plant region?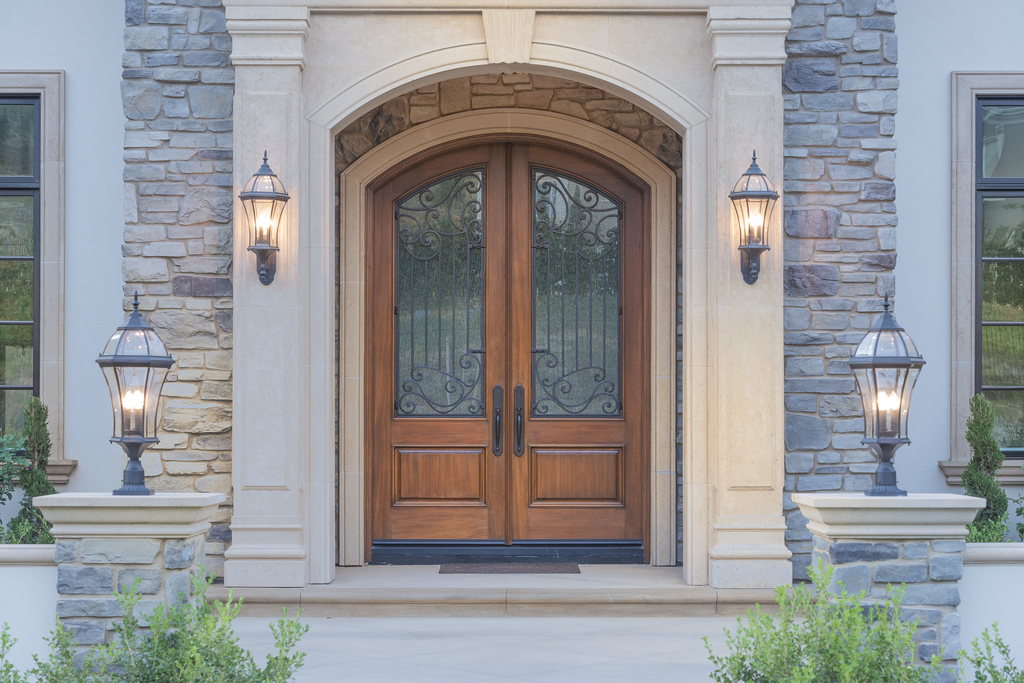
left=1007, top=495, right=1023, bottom=542
